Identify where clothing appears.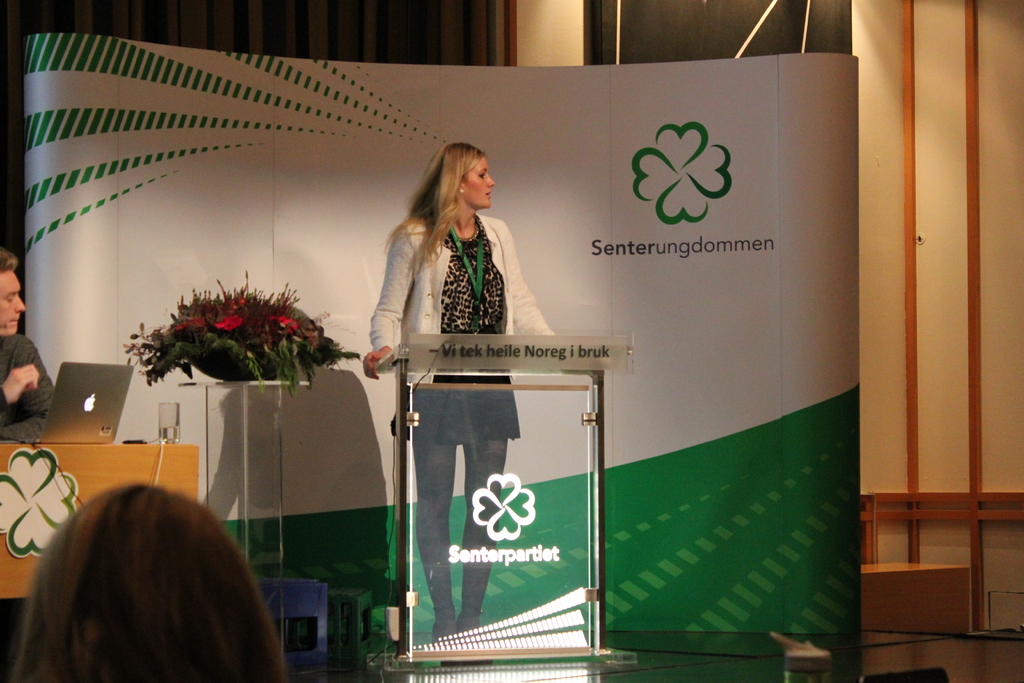
Appears at [0,333,58,420].
